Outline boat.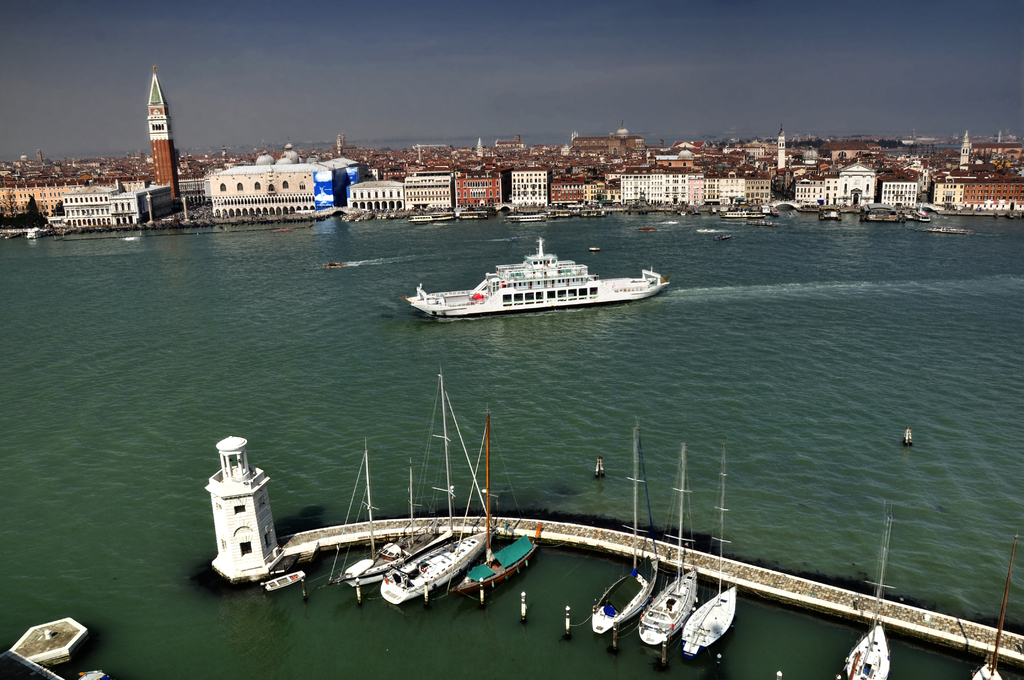
Outline: {"left": 371, "top": 371, "right": 493, "bottom": 606}.
